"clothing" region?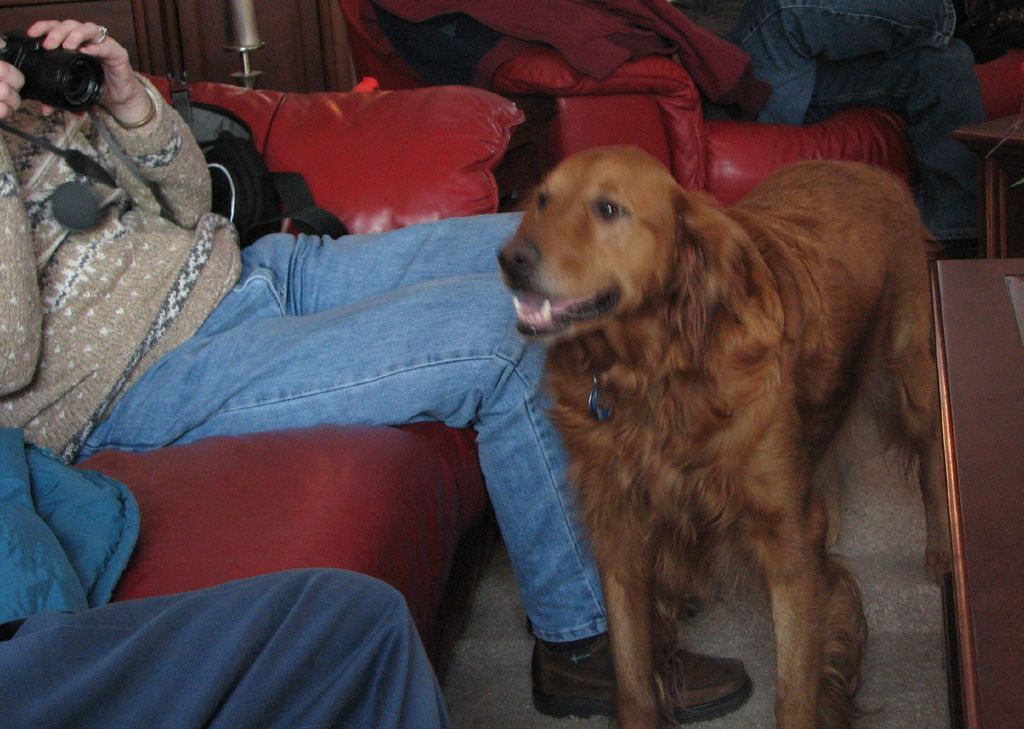
select_region(0, 97, 611, 645)
